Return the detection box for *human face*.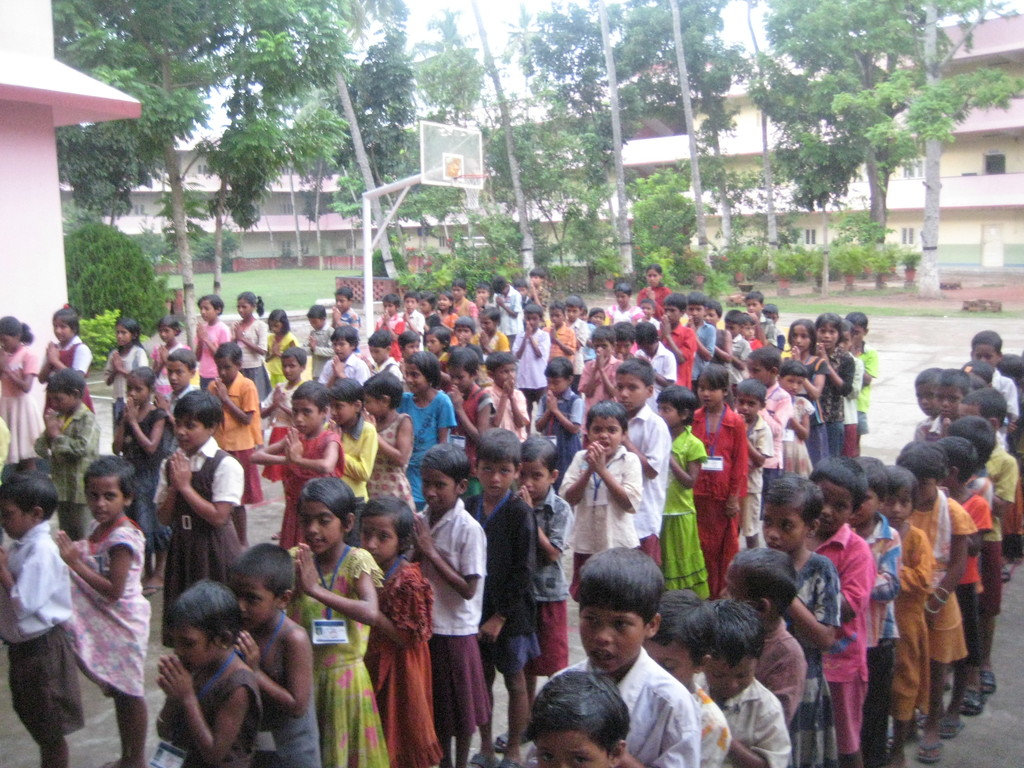
616 339 632 358.
